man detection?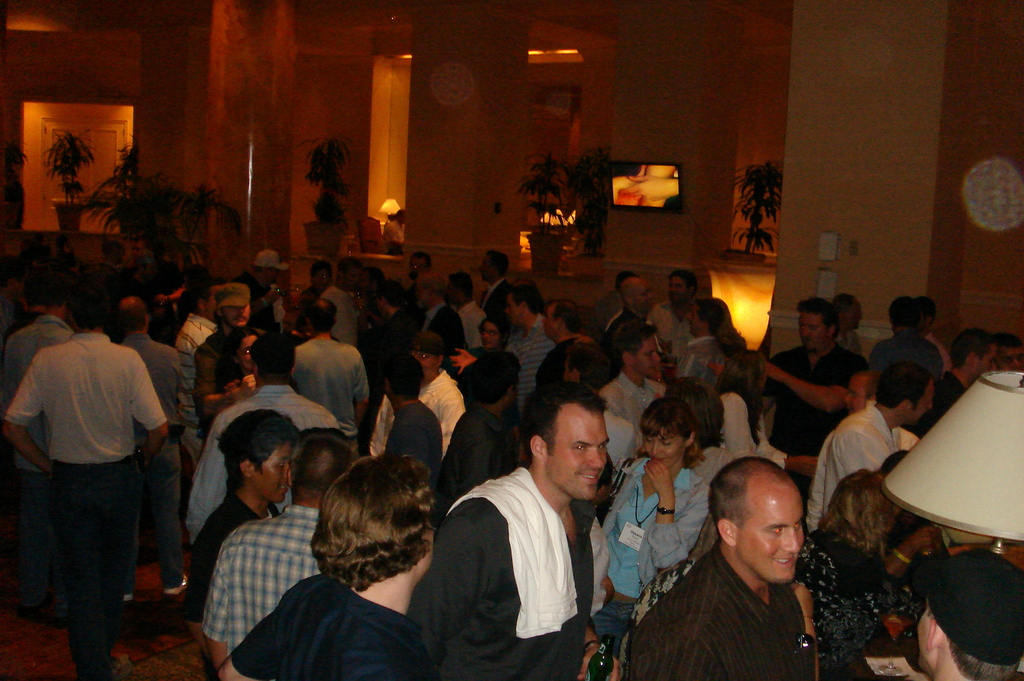
{"left": 292, "top": 258, "right": 331, "bottom": 328}
